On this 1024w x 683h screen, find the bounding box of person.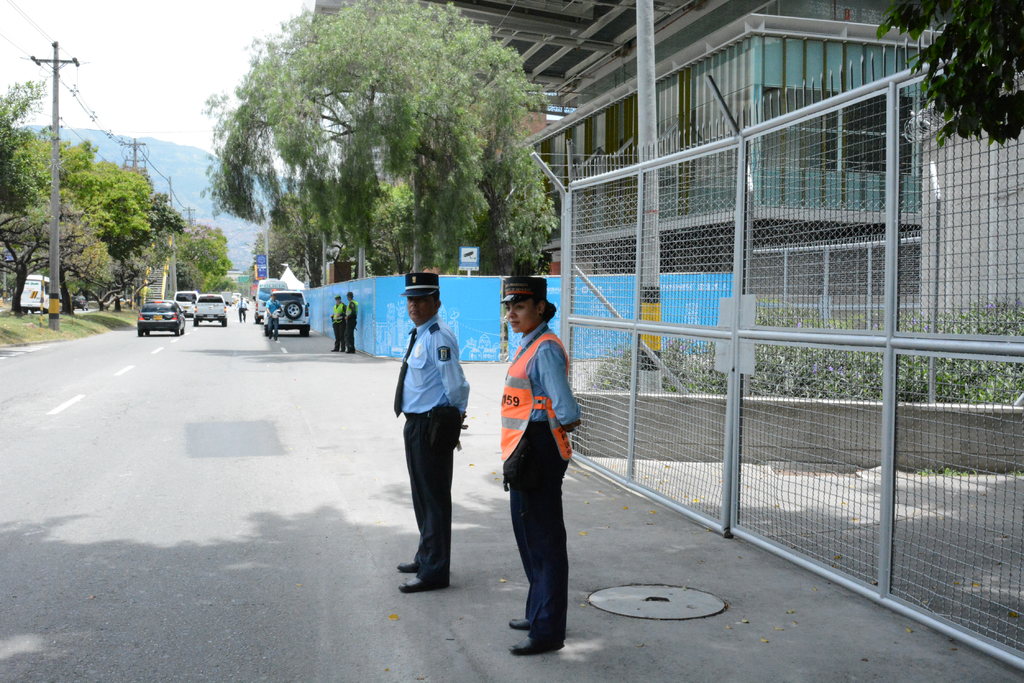
Bounding box: select_region(332, 291, 345, 350).
